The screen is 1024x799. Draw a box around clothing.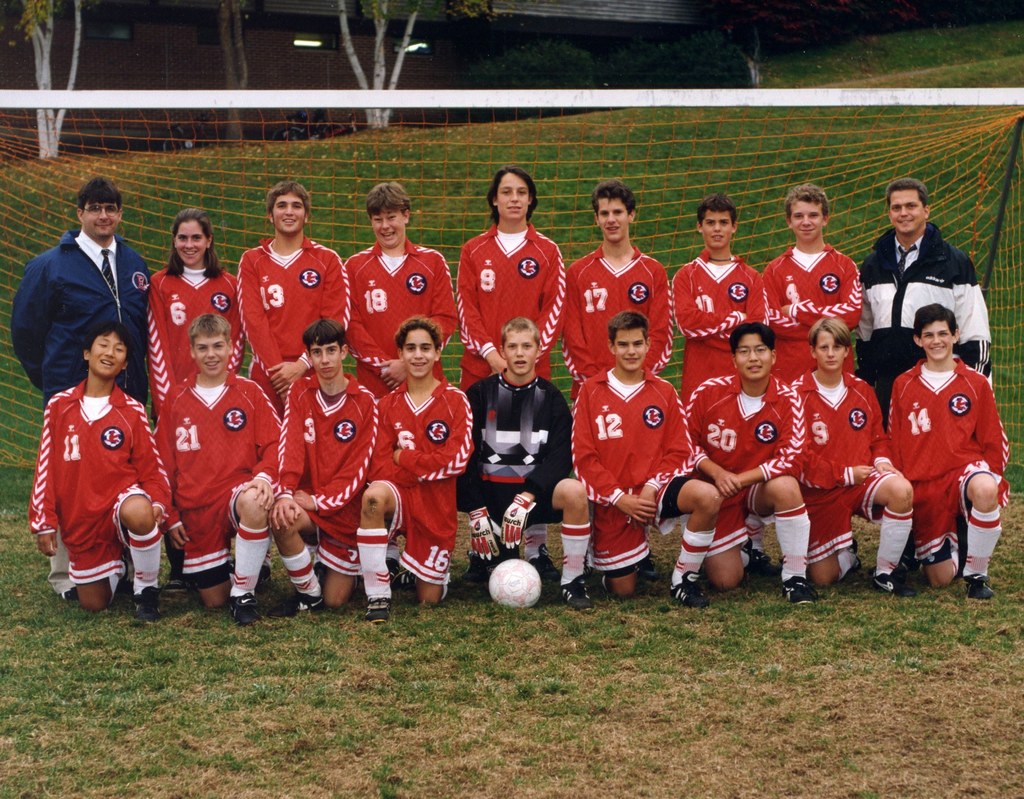
bbox=(280, 365, 385, 578).
